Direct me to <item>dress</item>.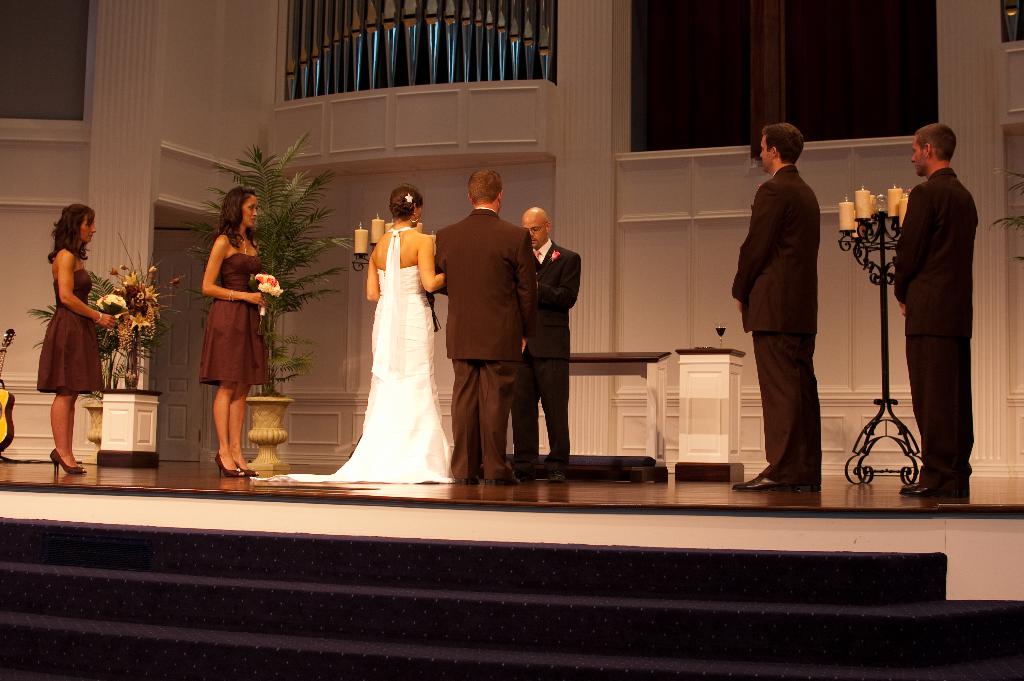
Direction: l=34, t=264, r=102, b=395.
